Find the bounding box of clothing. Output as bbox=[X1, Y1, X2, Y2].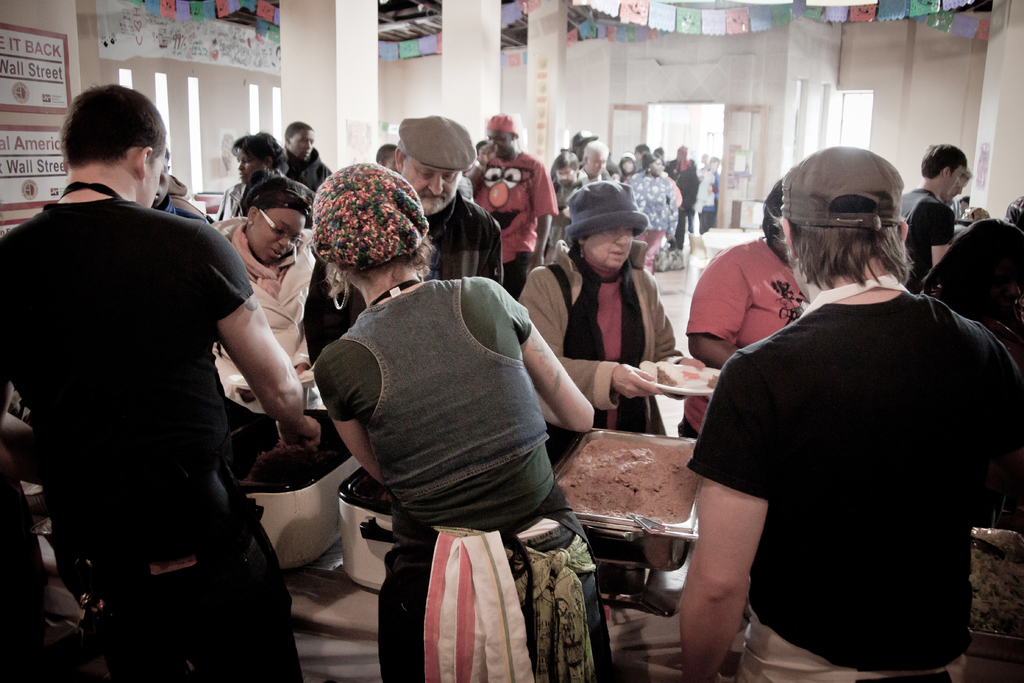
bbox=[675, 238, 799, 448].
